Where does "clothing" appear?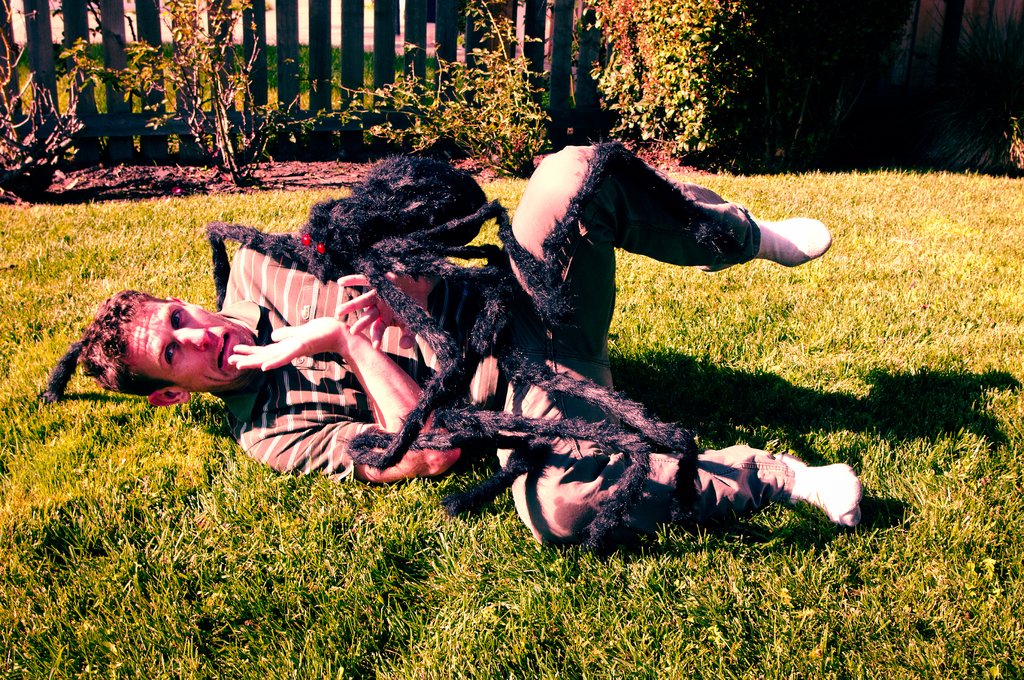
Appears at {"left": 215, "top": 231, "right": 358, "bottom": 481}.
